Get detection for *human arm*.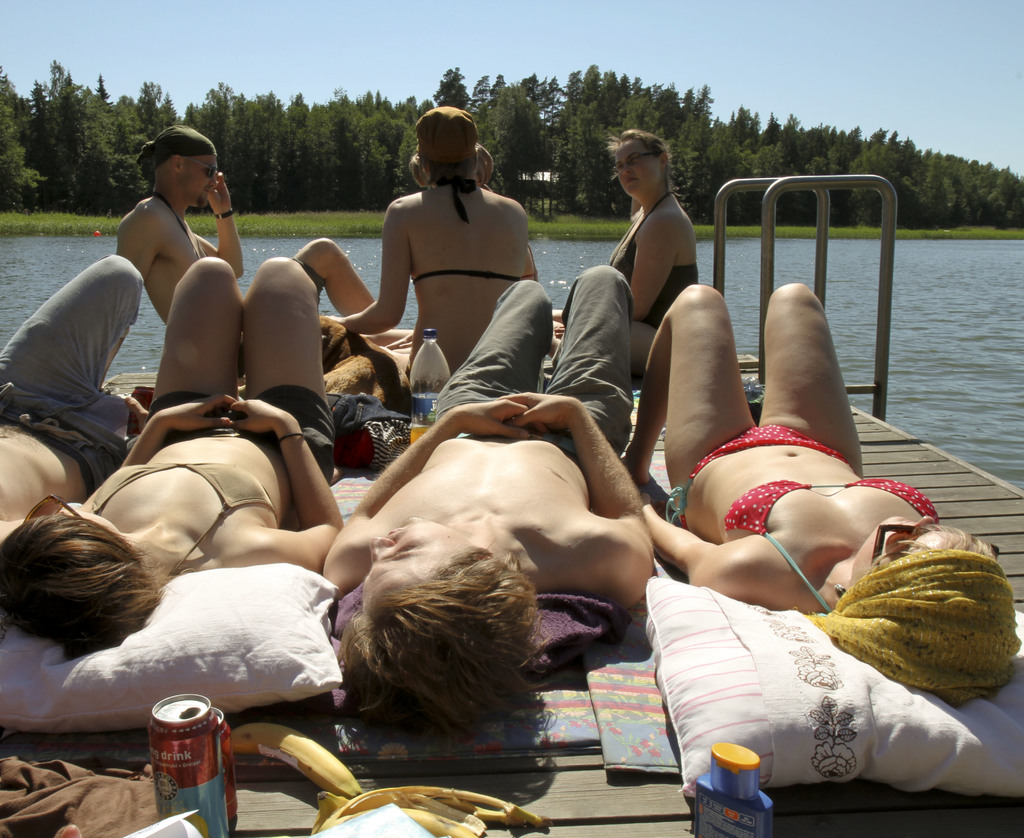
Detection: {"x1": 189, "y1": 166, "x2": 247, "y2": 285}.
